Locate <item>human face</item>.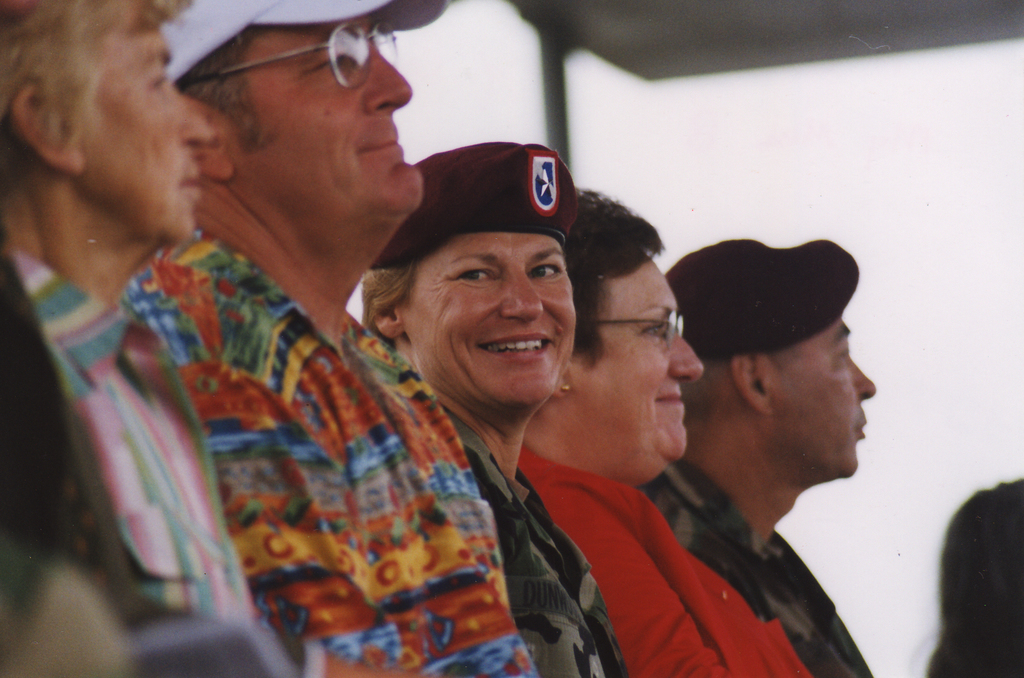
Bounding box: x1=73 y1=31 x2=215 y2=238.
